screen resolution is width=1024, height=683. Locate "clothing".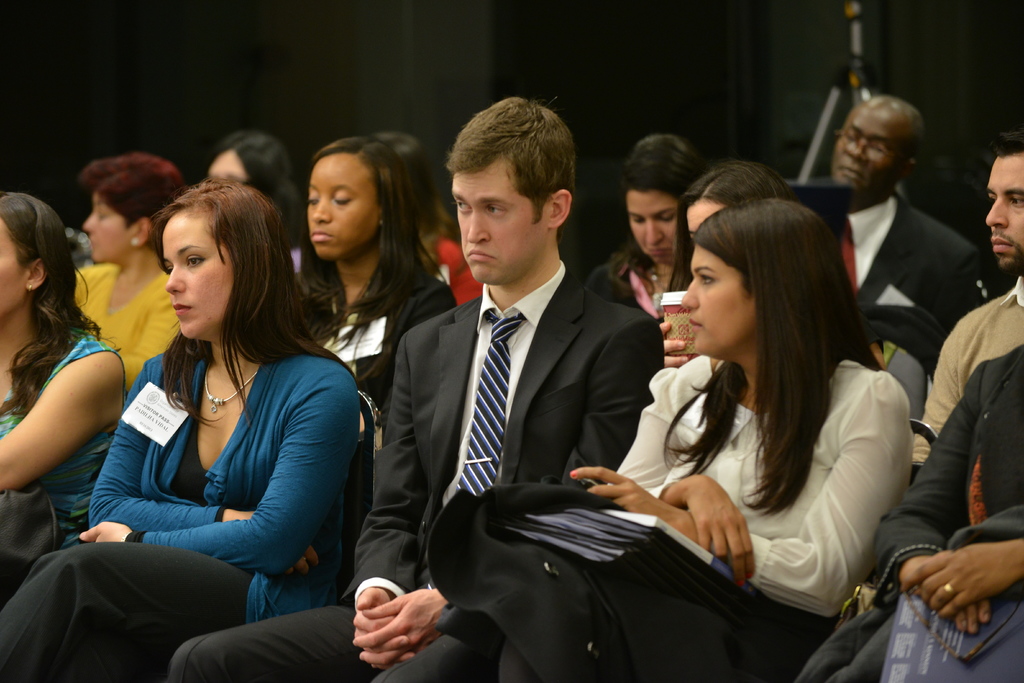
(left=429, top=238, right=475, bottom=289).
